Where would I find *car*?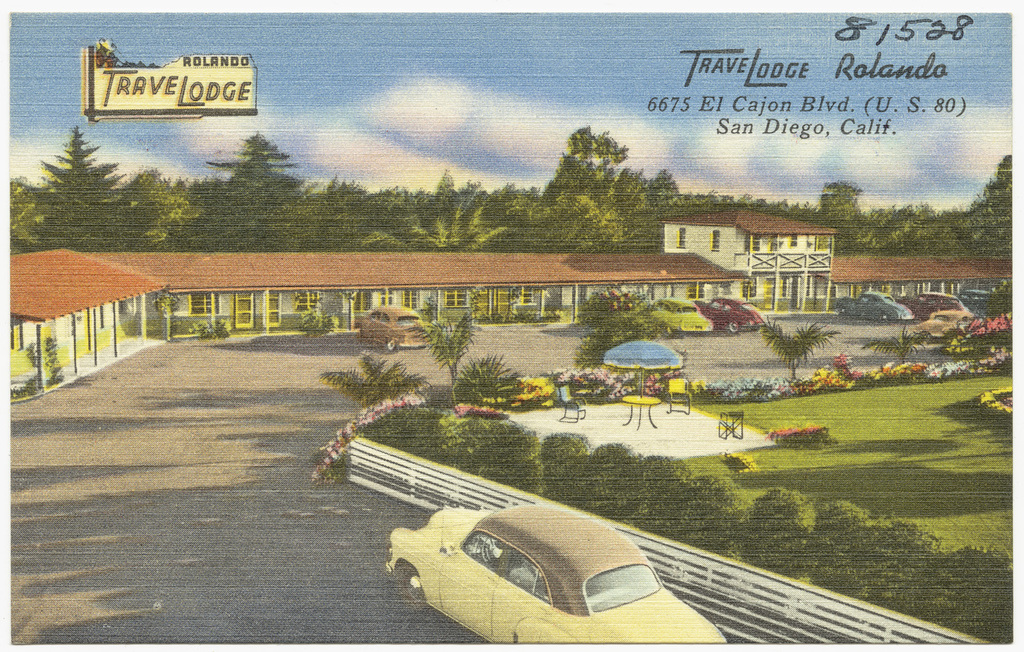
At bbox=[653, 297, 717, 334].
